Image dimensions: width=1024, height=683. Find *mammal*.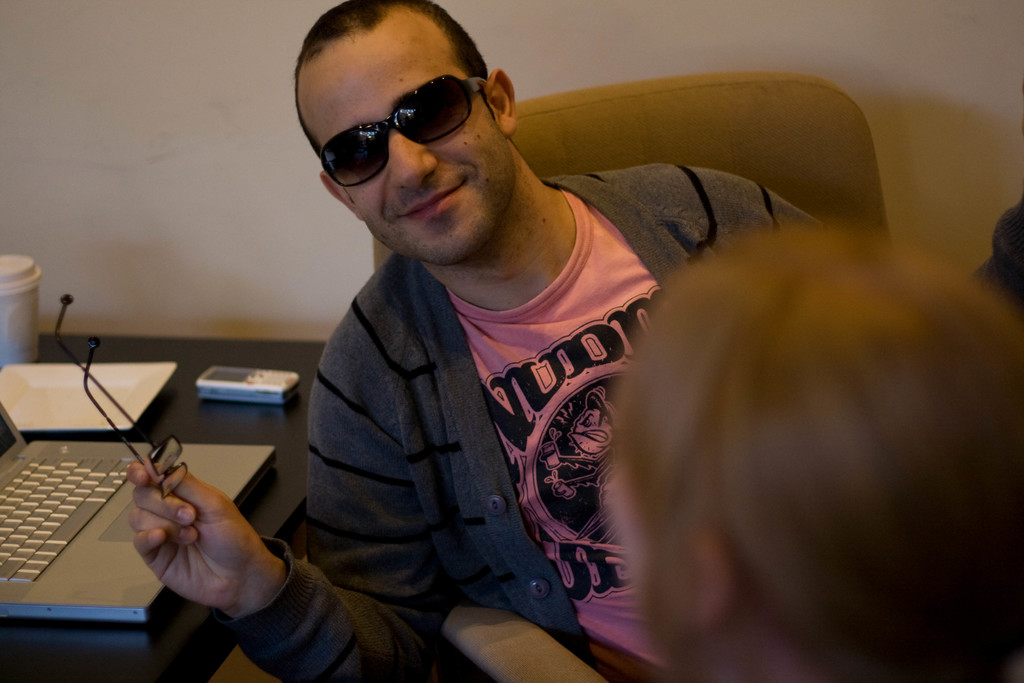
[597,208,1022,682].
